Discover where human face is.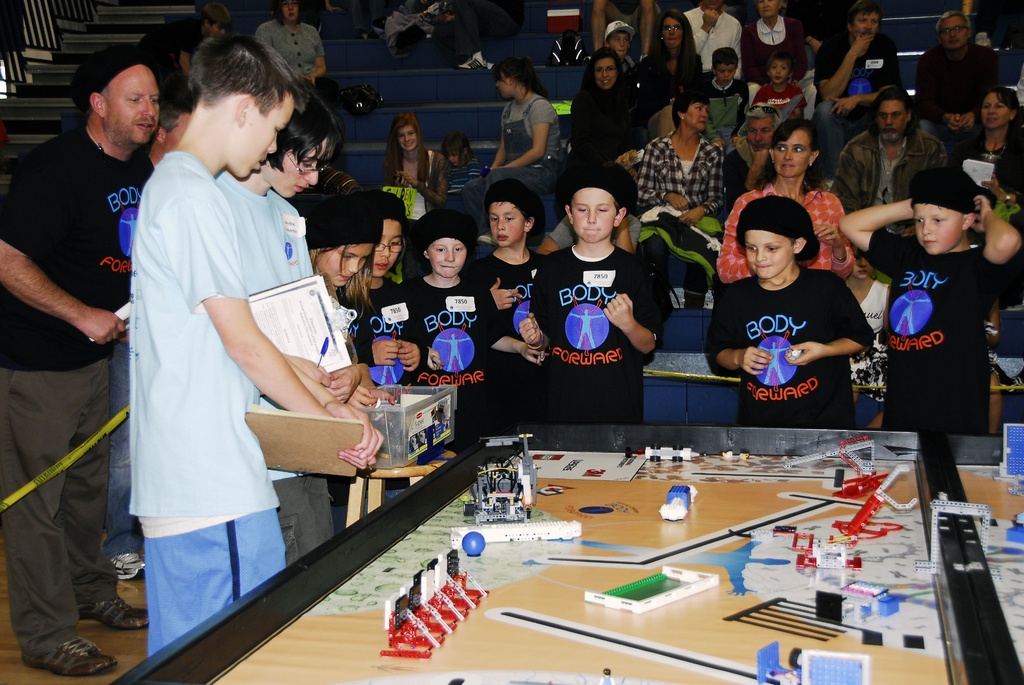
Discovered at (449, 152, 457, 165).
